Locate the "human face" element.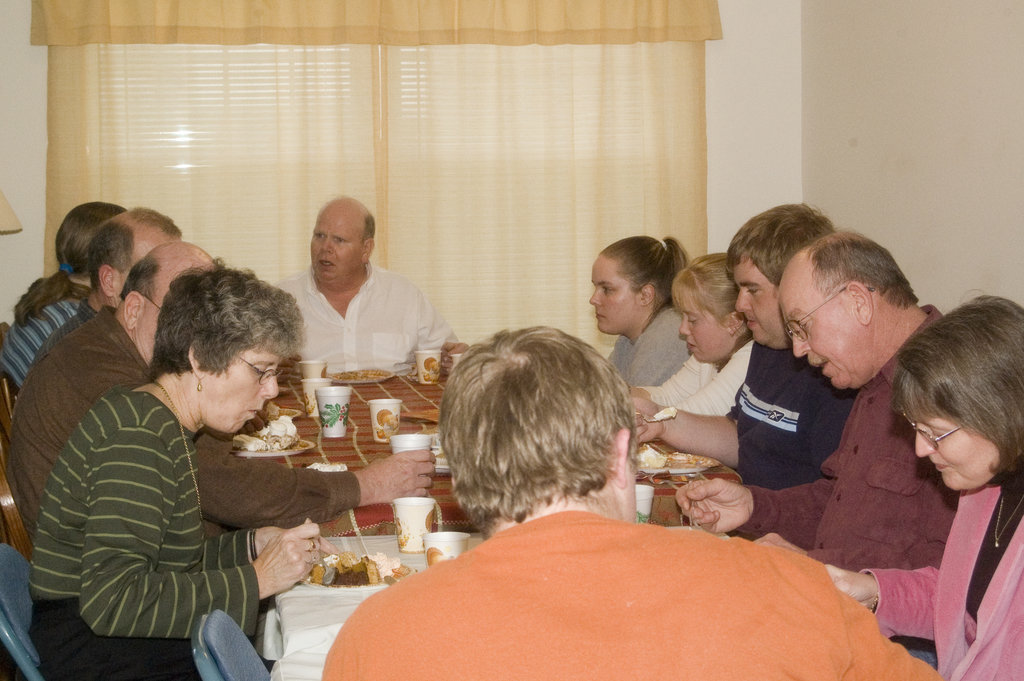
Element bbox: select_region(202, 334, 284, 439).
